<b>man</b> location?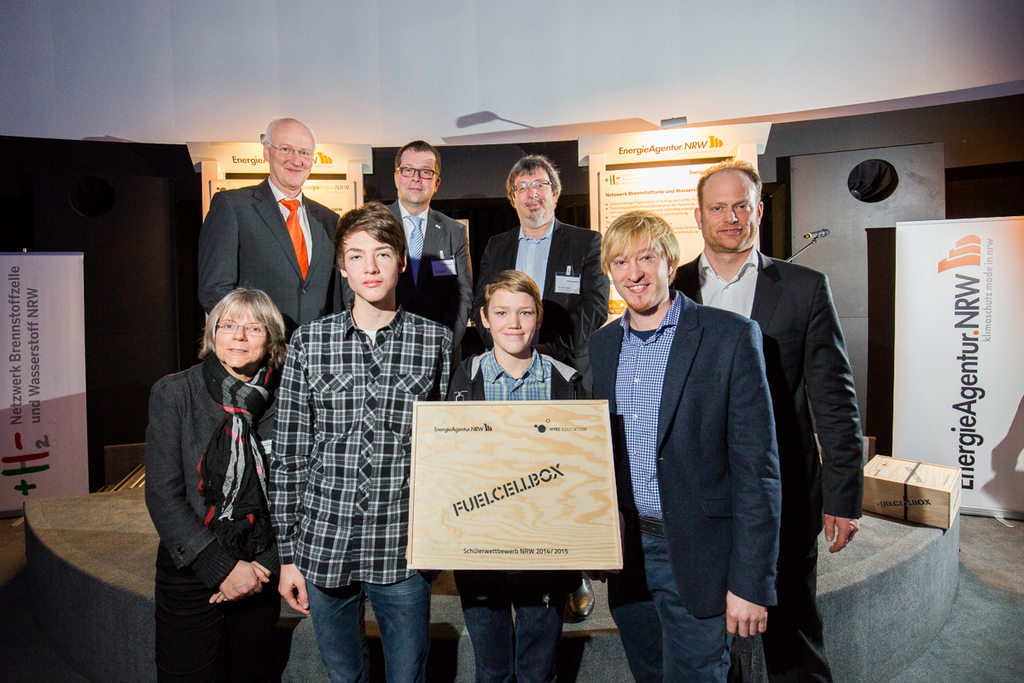
box(670, 161, 866, 682)
